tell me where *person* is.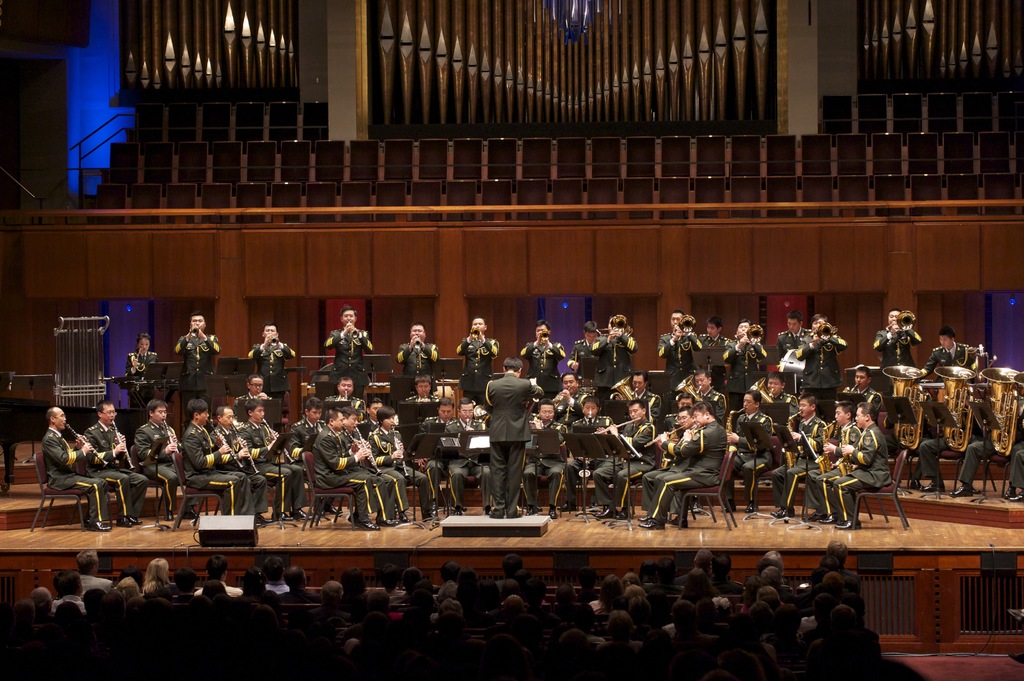
*person* is at <region>593, 398, 664, 516</region>.
